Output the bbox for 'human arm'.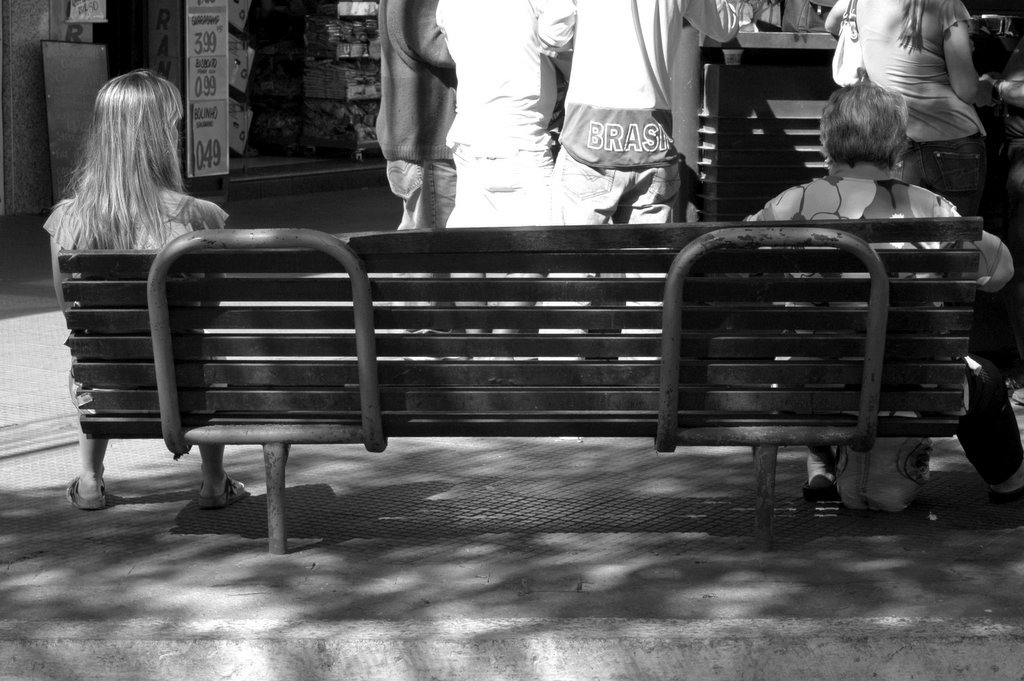
rect(48, 197, 78, 333).
